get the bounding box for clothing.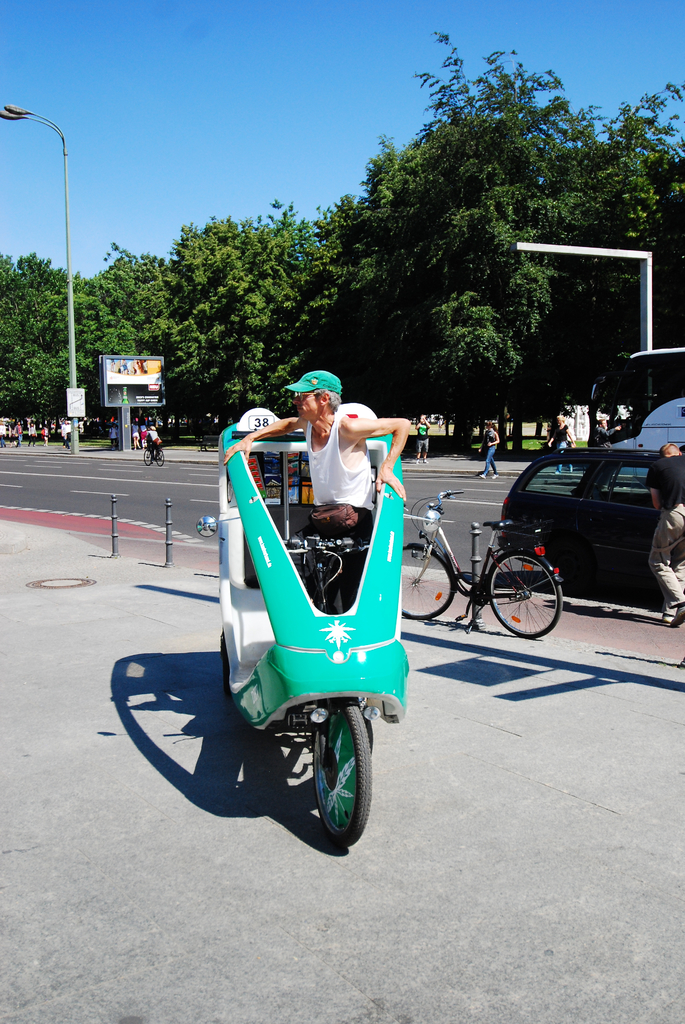
crop(266, 416, 373, 593).
